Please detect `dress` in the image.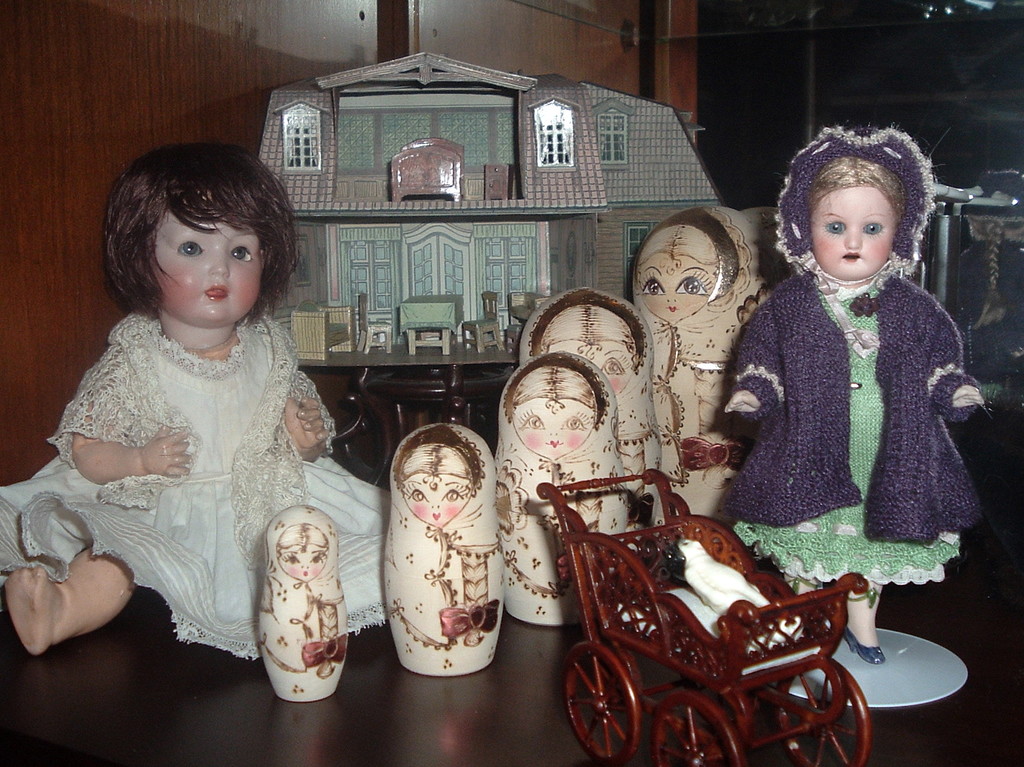
bbox(733, 275, 966, 595).
